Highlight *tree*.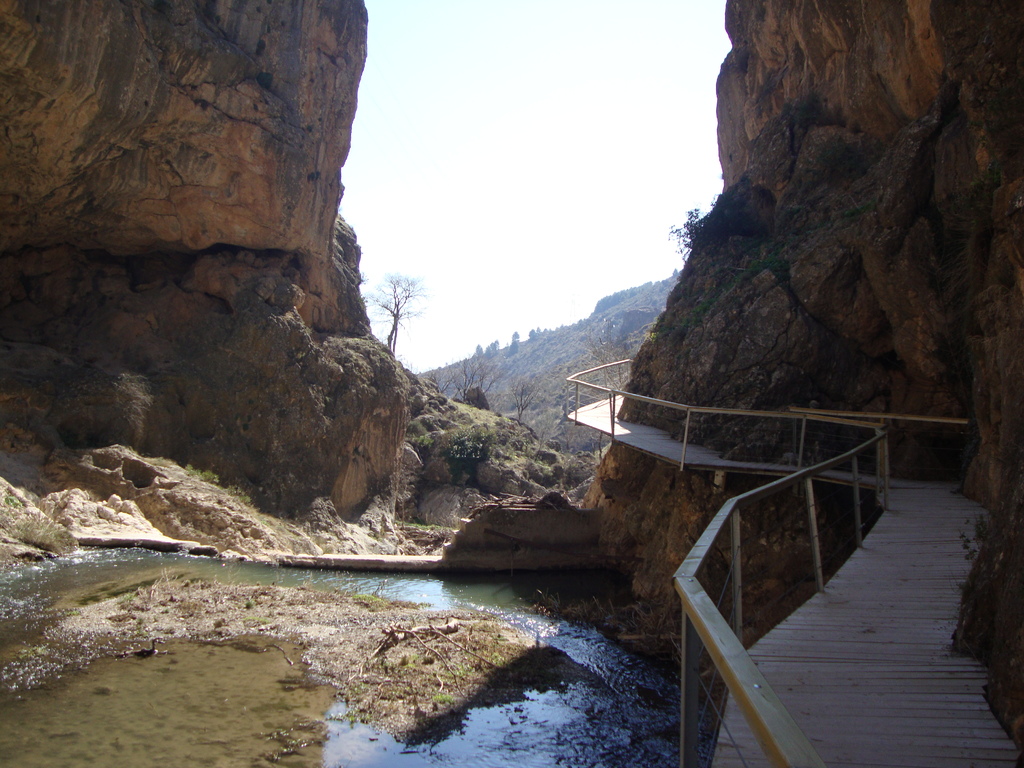
Highlighted region: crop(673, 268, 683, 276).
